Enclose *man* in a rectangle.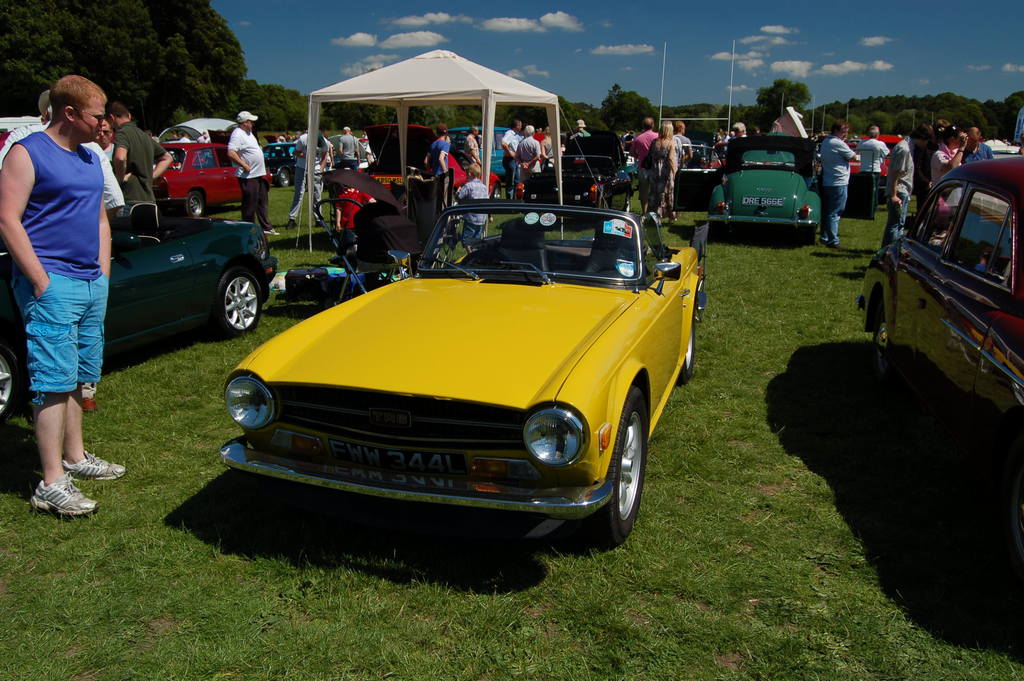
(x1=110, y1=103, x2=174, y2=203).
